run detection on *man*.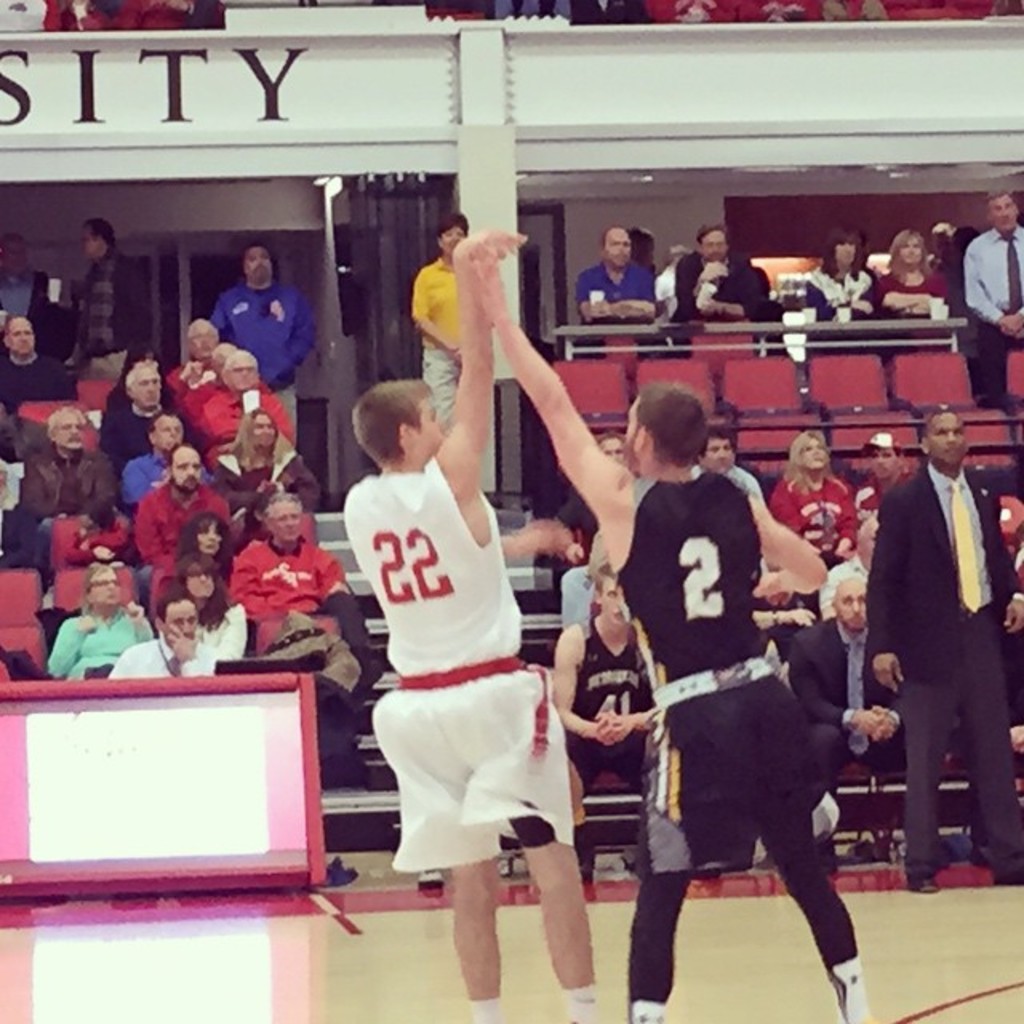
Result: {"left": 670, "top": 222, "right": 771, "bottom": 315}.
